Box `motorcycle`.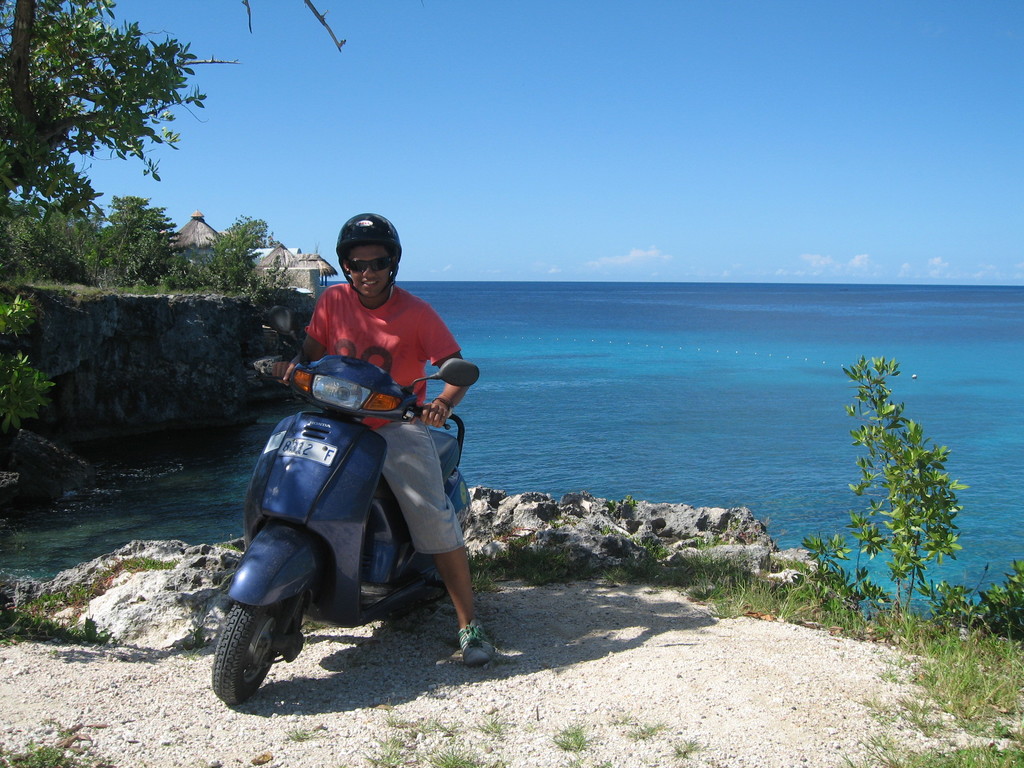
l=220, t=346, r=505, b=715.
